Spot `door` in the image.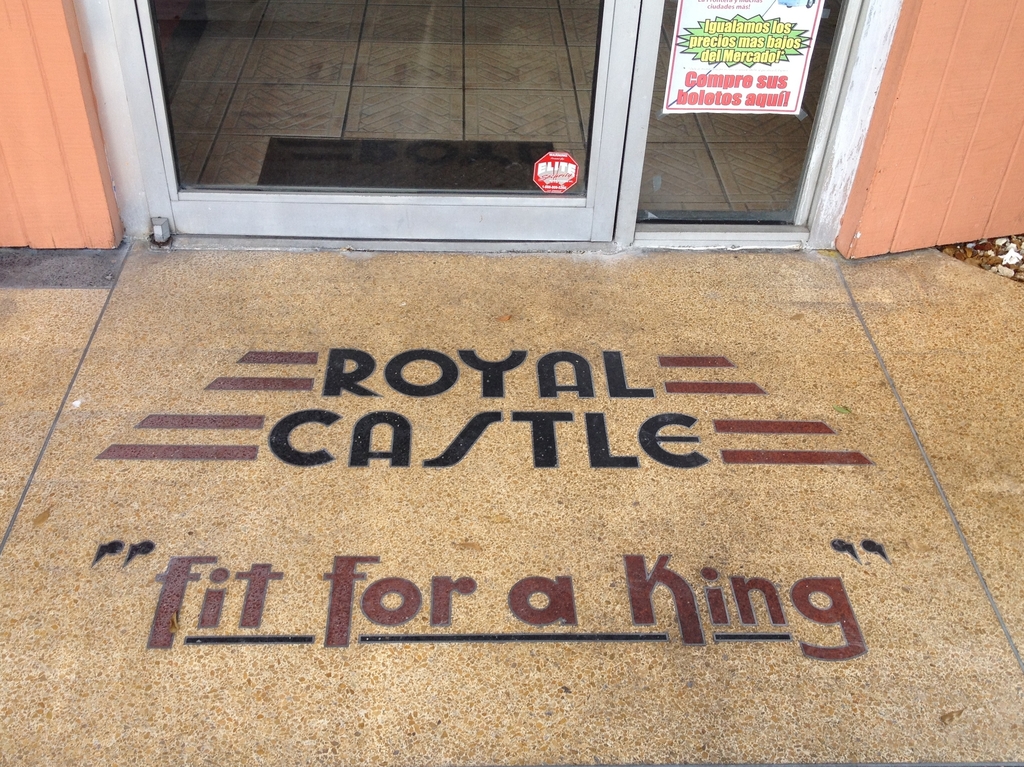
`door` found at box(90, 2, 630, 245).
